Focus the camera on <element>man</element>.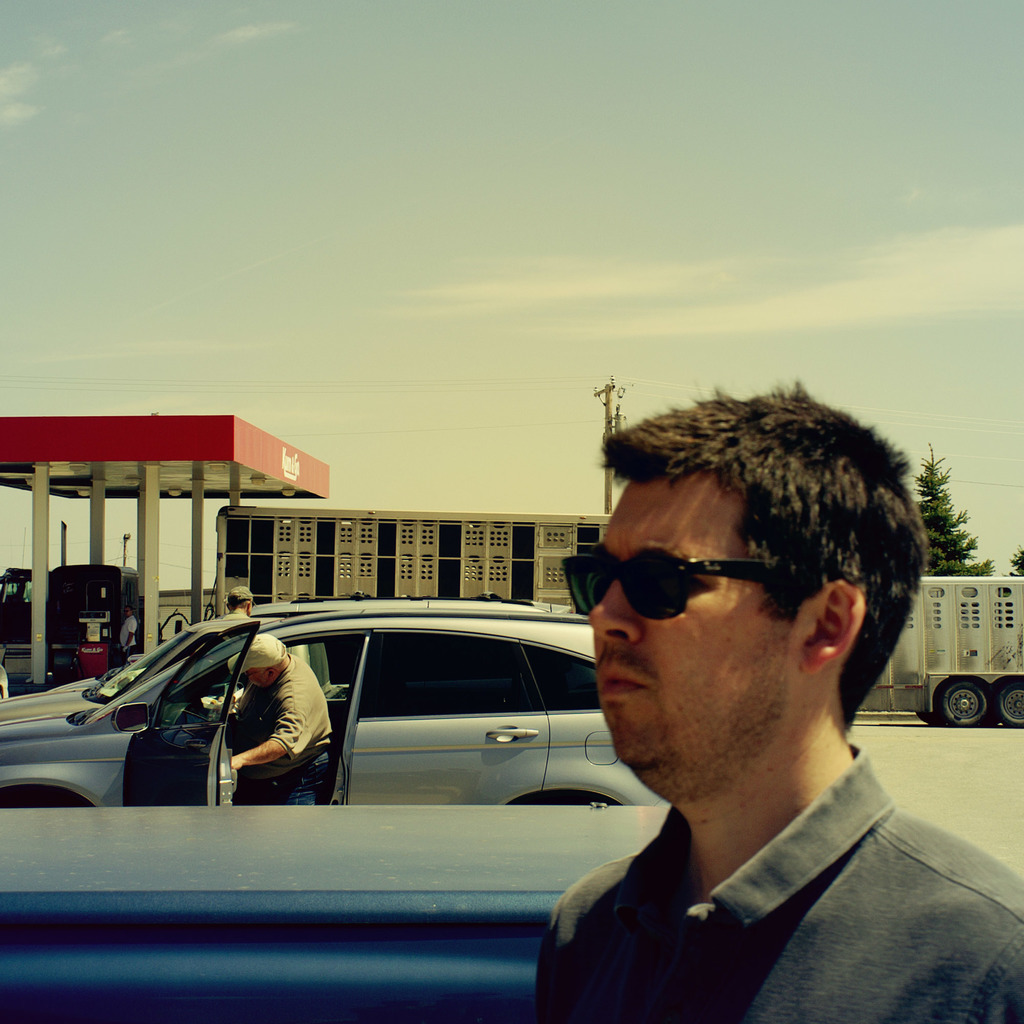
Focus region: box=[223, 586, 253, 615].
